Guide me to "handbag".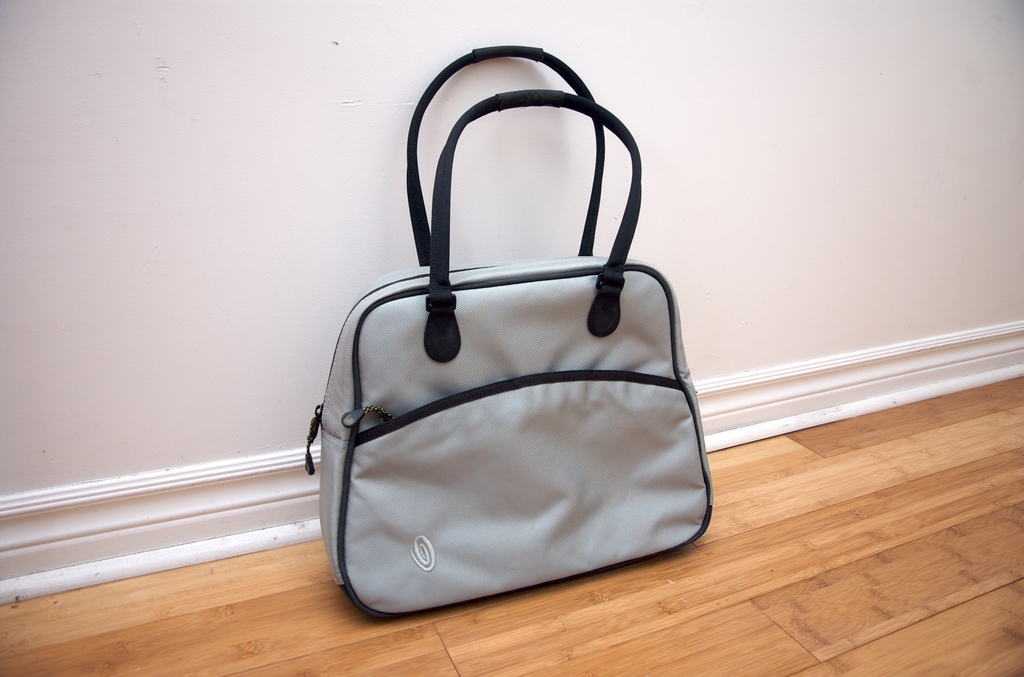
Guidance: {"x1": 301, "y1": 45, "x2": 713, "y2": 619}.
